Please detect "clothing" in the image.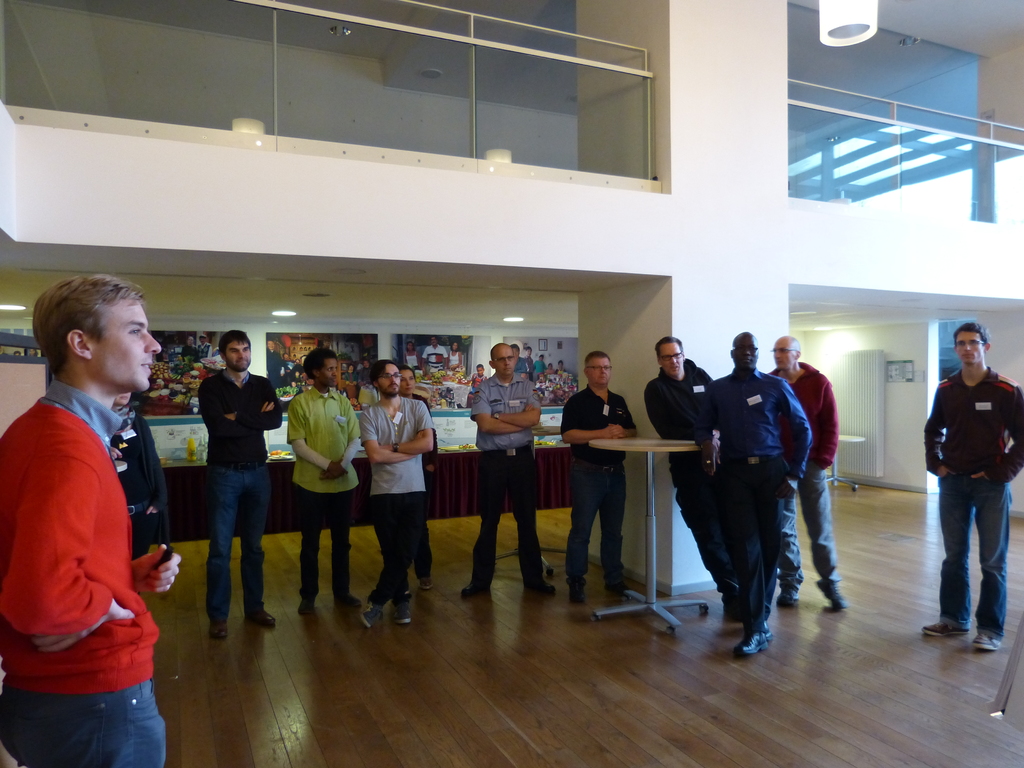
[left=282, top=384, right=361, bottom=598].
